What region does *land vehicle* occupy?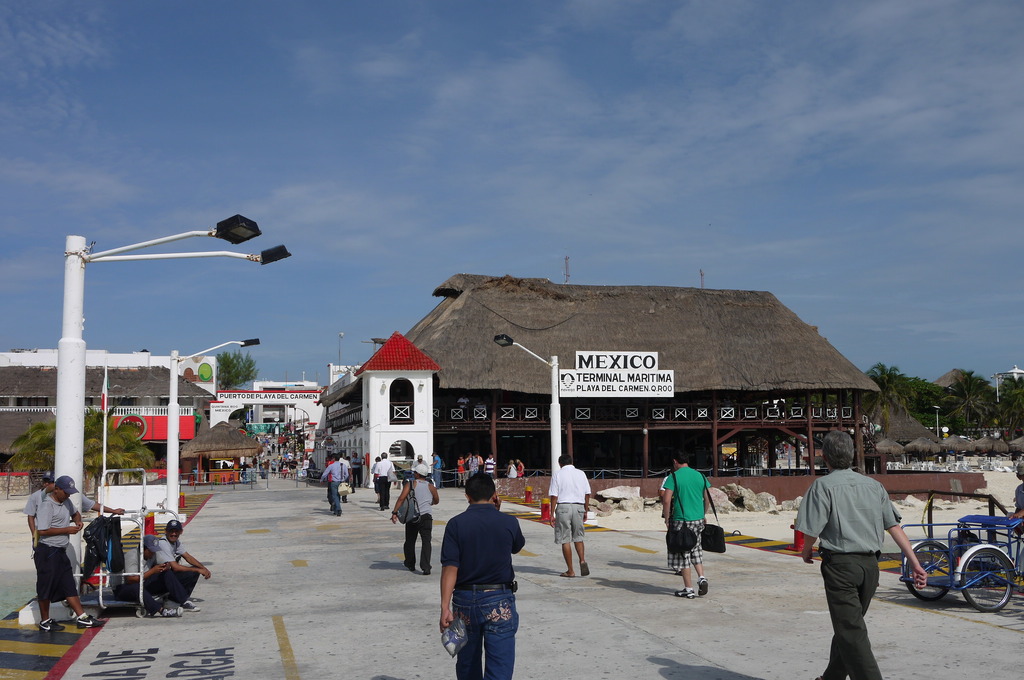
(x1=906, y1=510, x2=1014, y2=629).
